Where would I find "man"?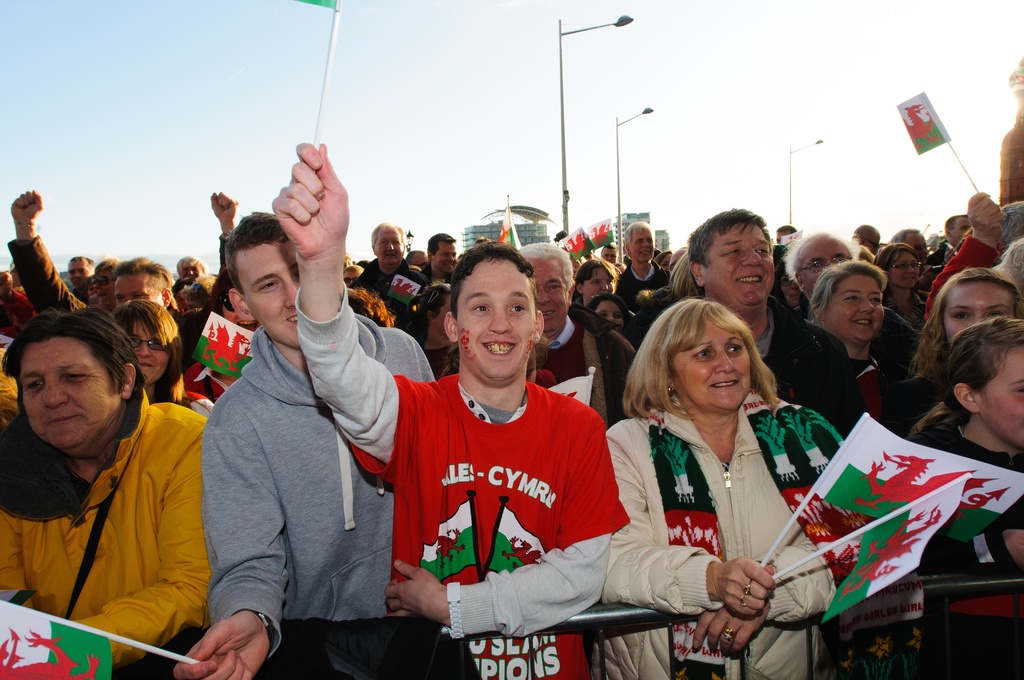
At left=405, top=245, right=428, bottom=270.
